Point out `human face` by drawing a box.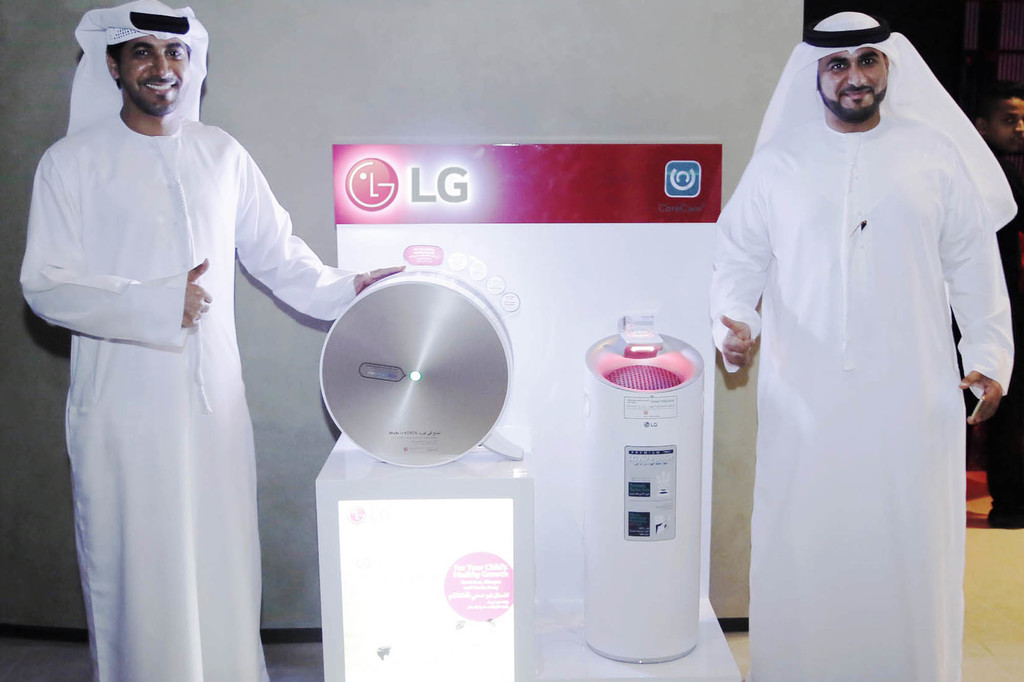
819, 45, 888, 120.
